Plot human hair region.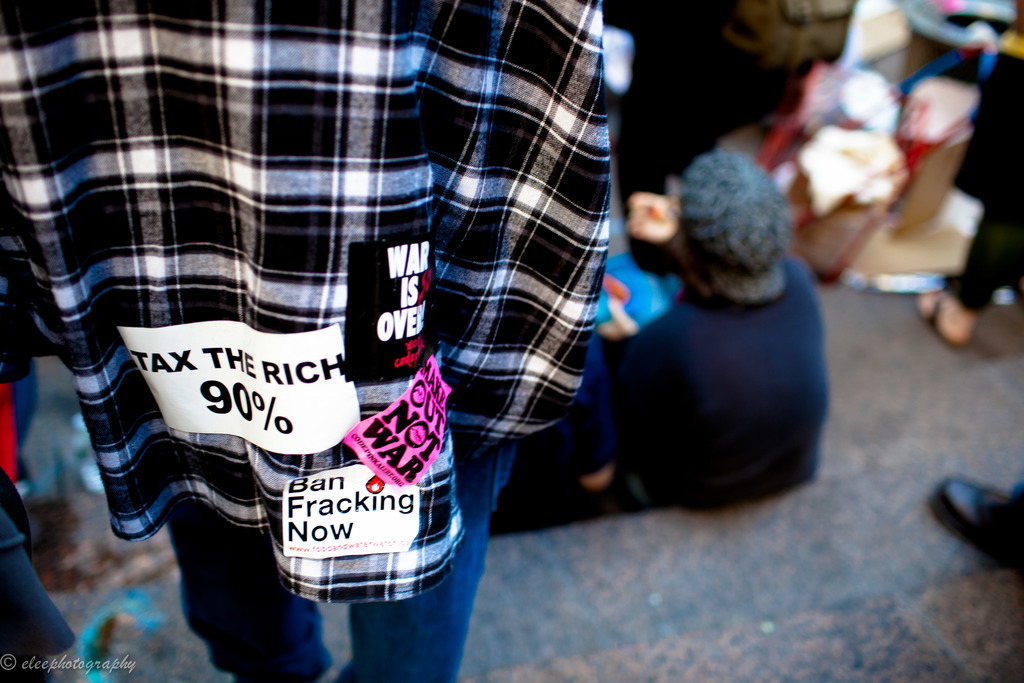
Plotted at bbox=(673, 156, 776, 300).
